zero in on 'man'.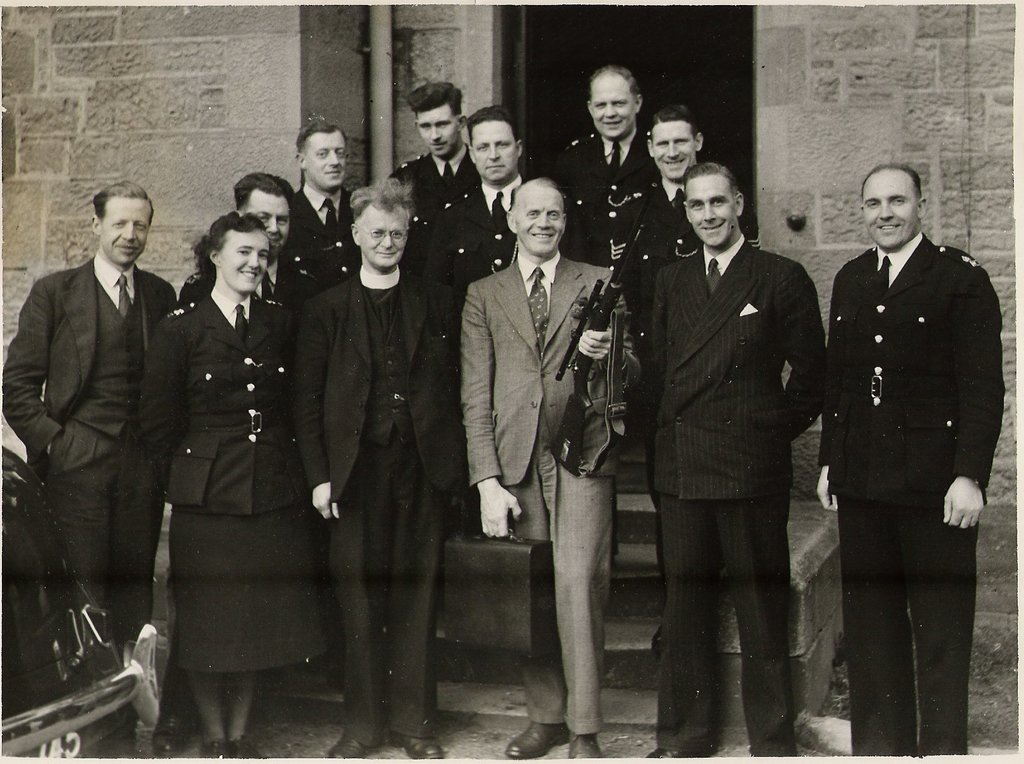
Zeroed in: bbox=(650, 161, 826, 756).
